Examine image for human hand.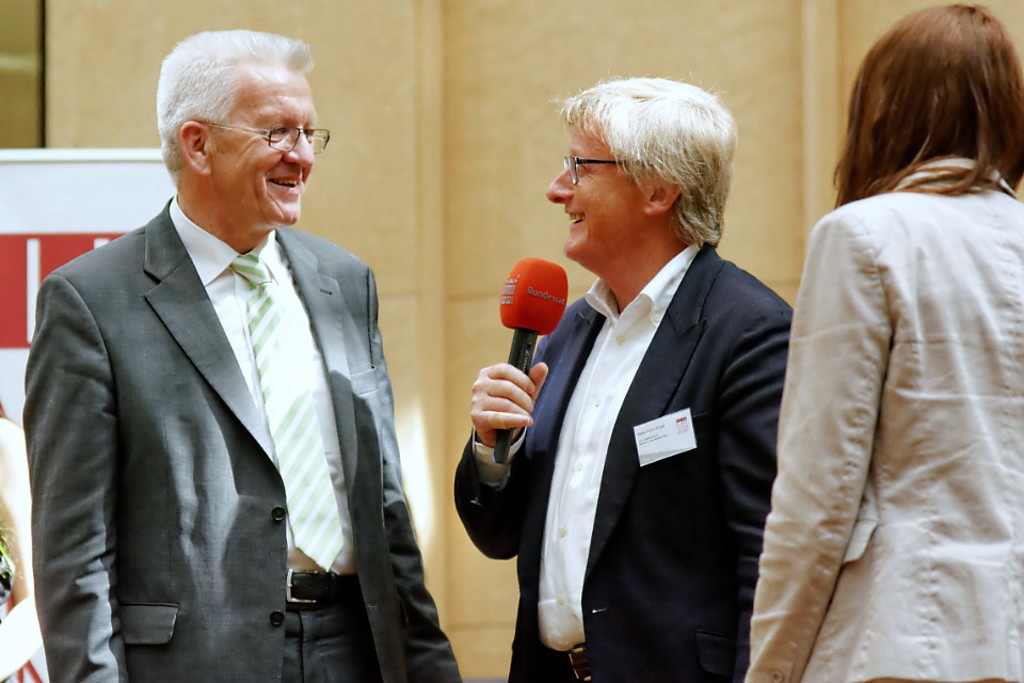
Examination result: region(469, 367, 545, 456).
